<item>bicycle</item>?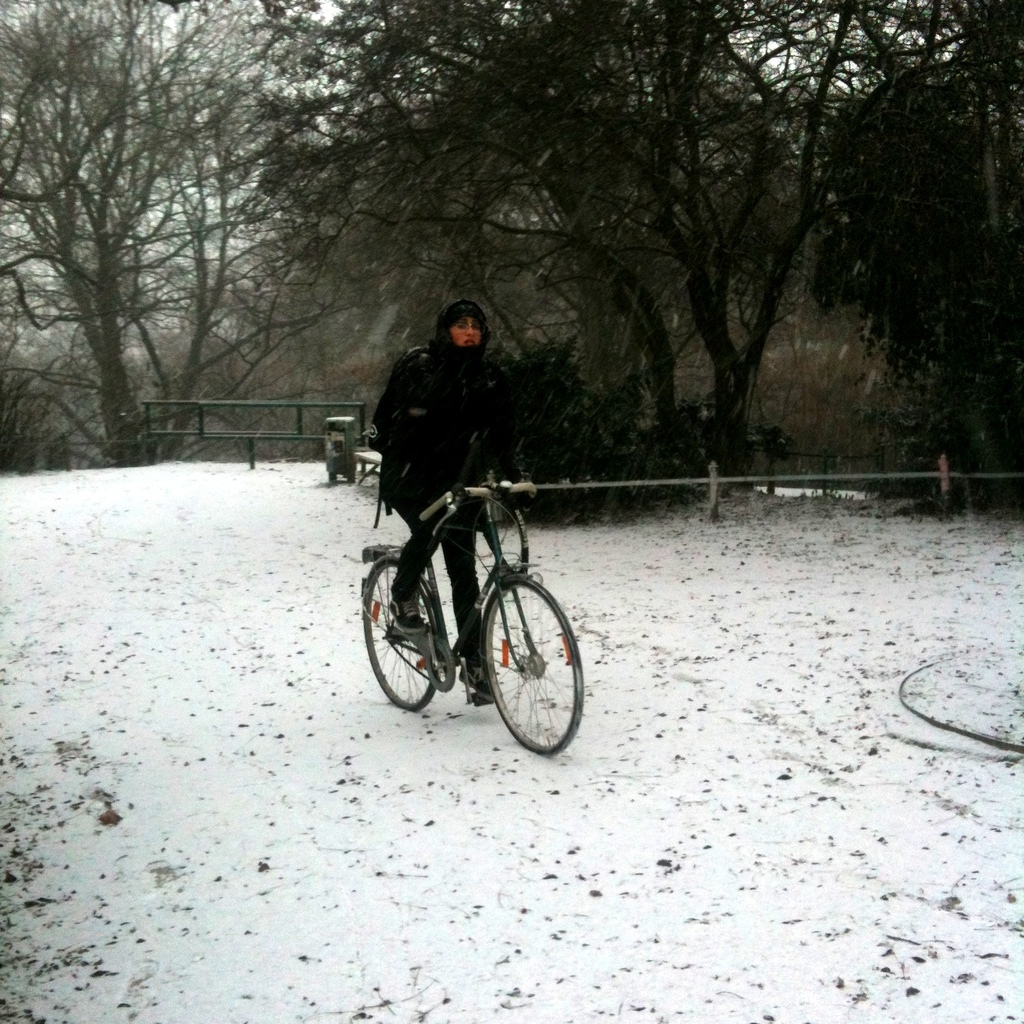
box(353, 451, 583, 750)
